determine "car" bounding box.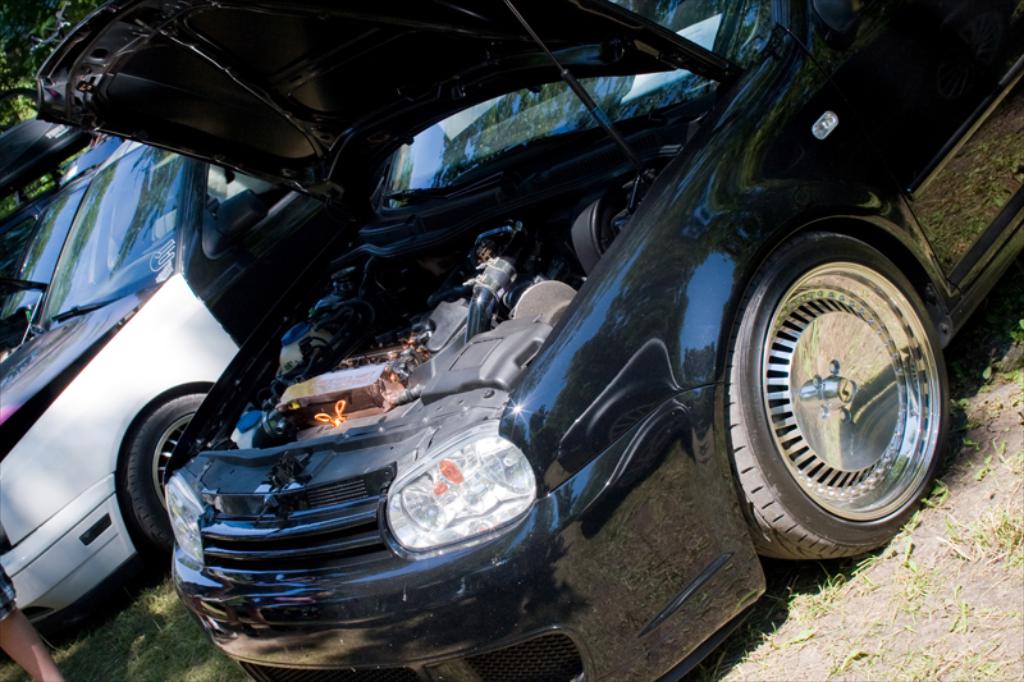
Determined: x1=0 y1=115 x2=91 y2=352.
